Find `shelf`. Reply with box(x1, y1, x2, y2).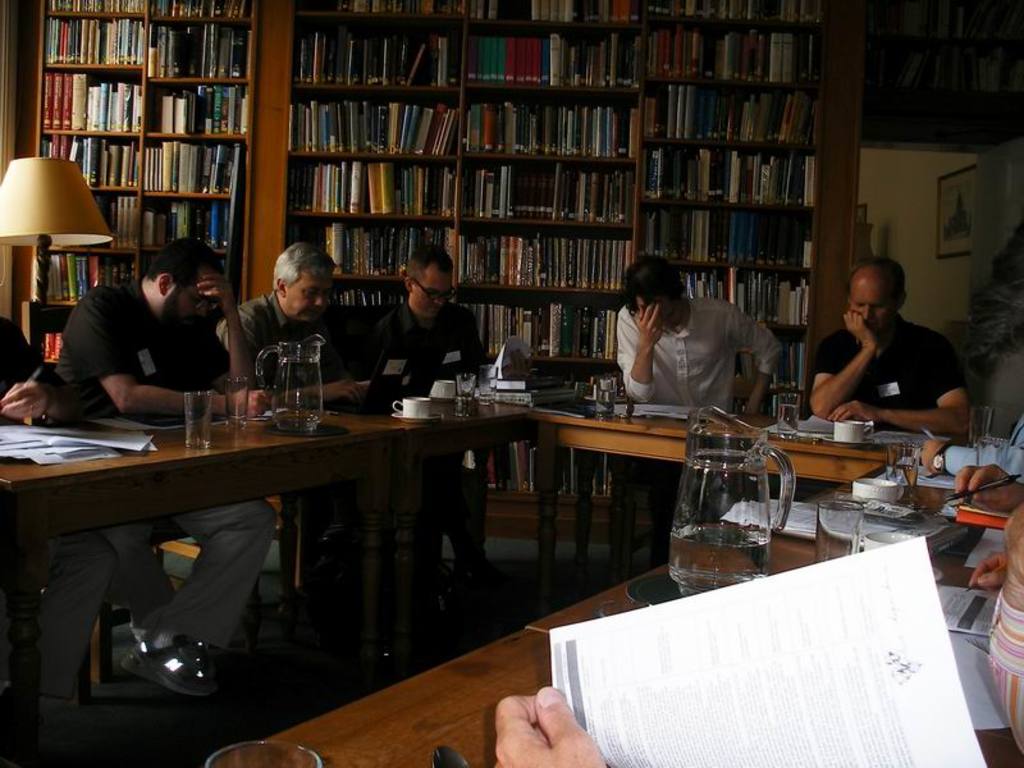
box(649, 147, 813, 209).
